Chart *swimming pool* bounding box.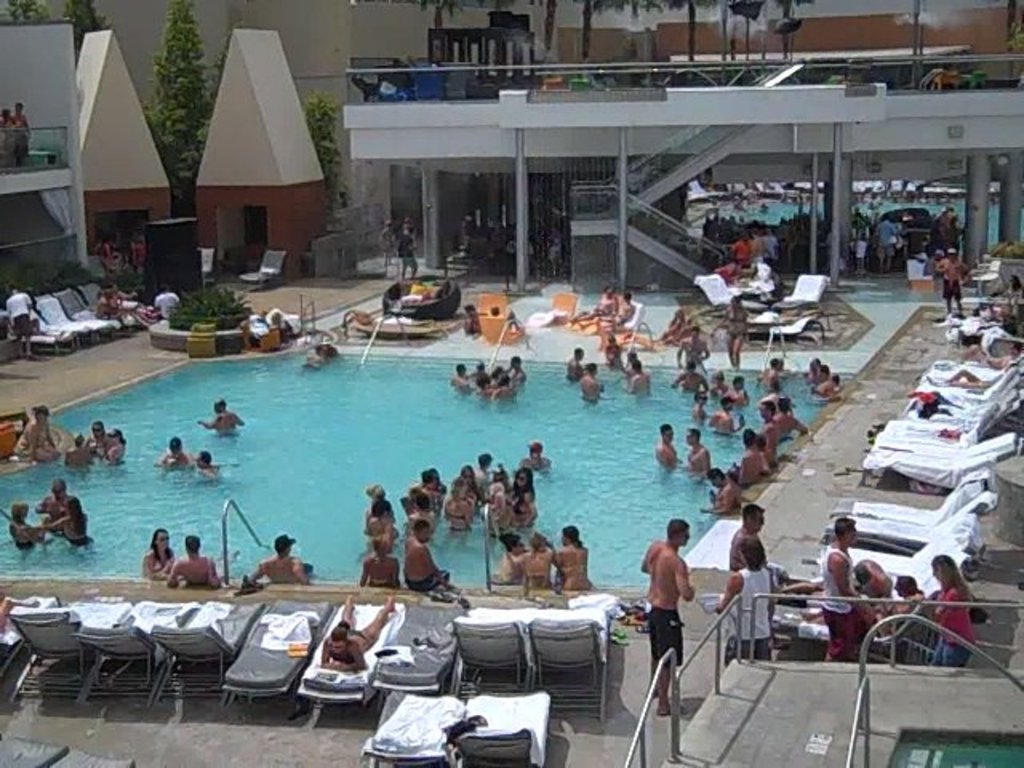
Charted: 691:178:1002:261.
